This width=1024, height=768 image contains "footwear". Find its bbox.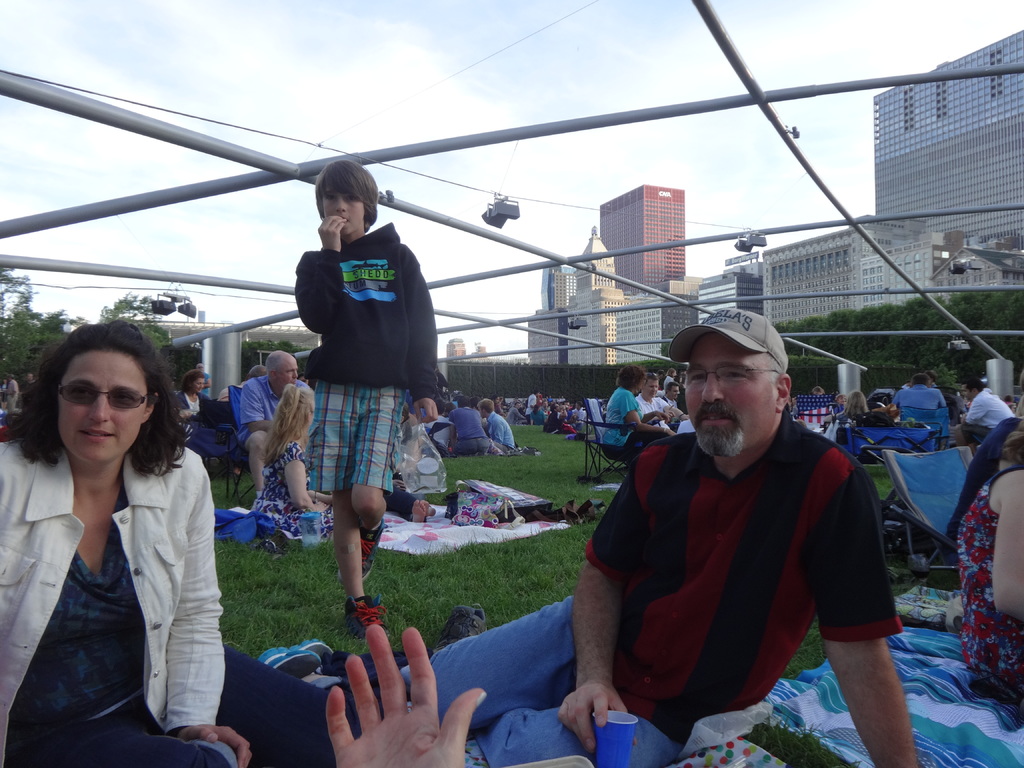
{"left": 260, "top": 637, "right": 332, "bottom": 670}.
